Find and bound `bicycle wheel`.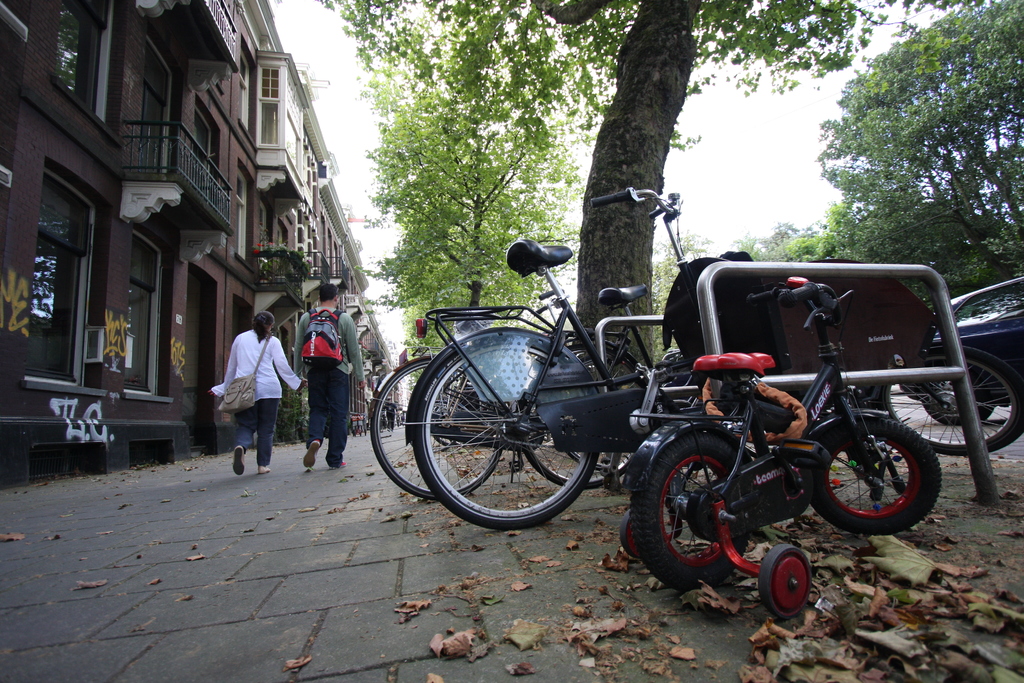
Bound: 617 512 647 559.
